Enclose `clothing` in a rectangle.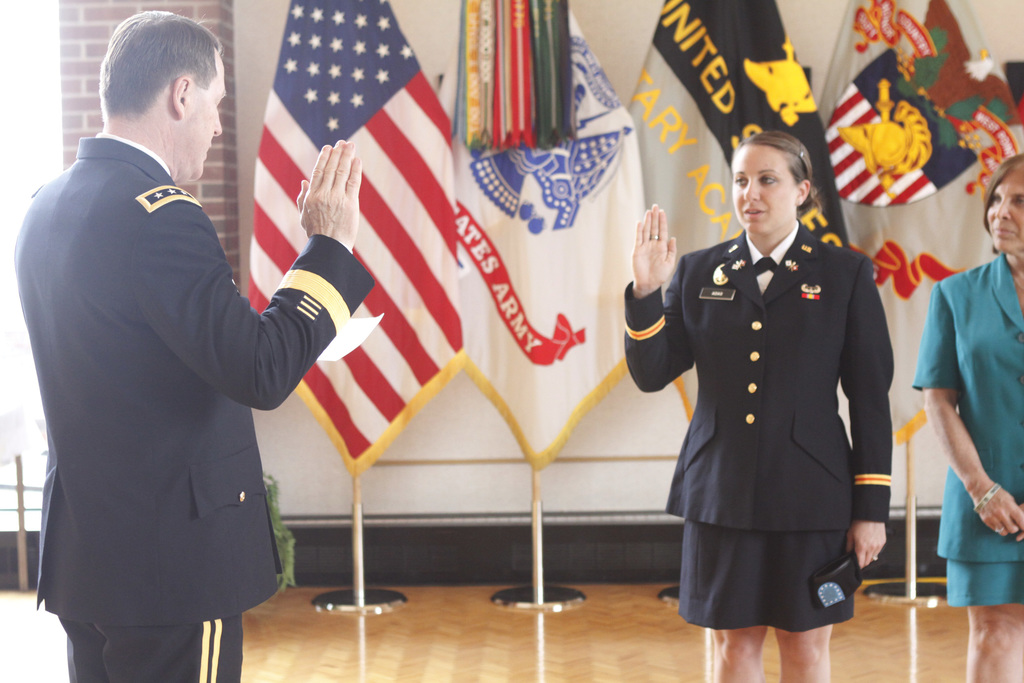
bbox=(6, 134, 373, 682).
